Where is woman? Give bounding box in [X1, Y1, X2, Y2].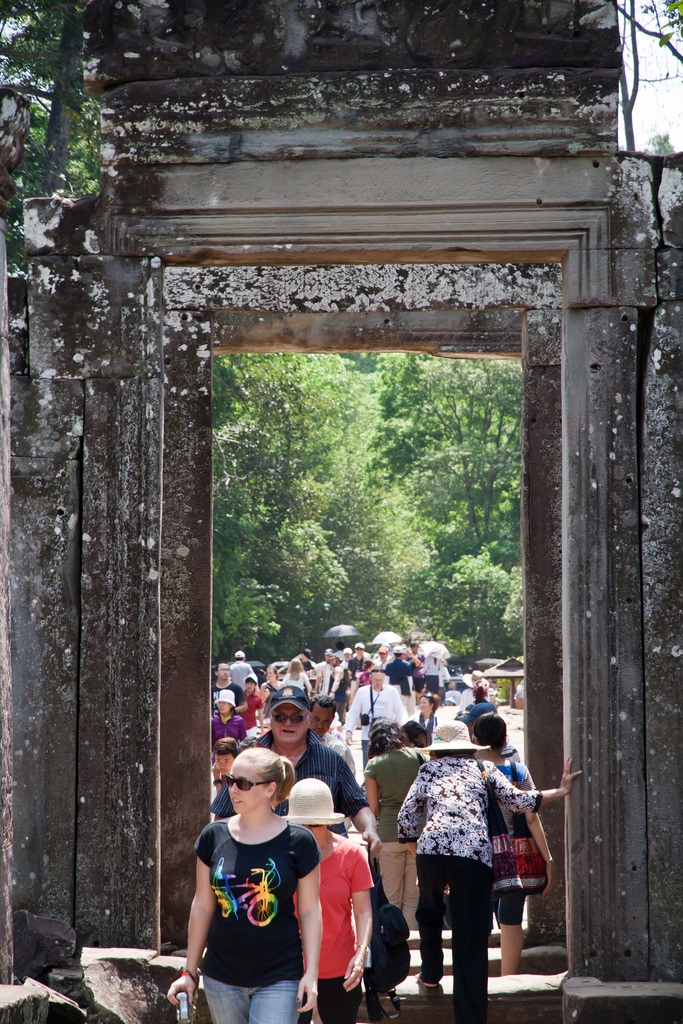
[473, 714, 560, 979].
